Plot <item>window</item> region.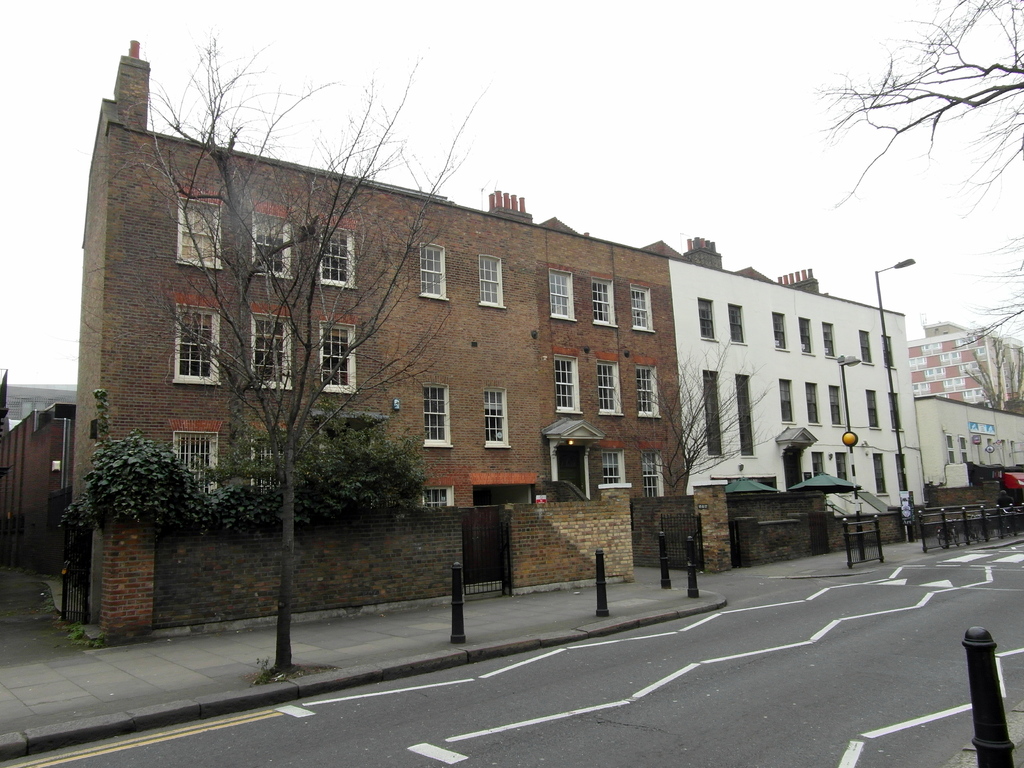
Plotted at x1=908 y1=355 x2=927 y2=365.
